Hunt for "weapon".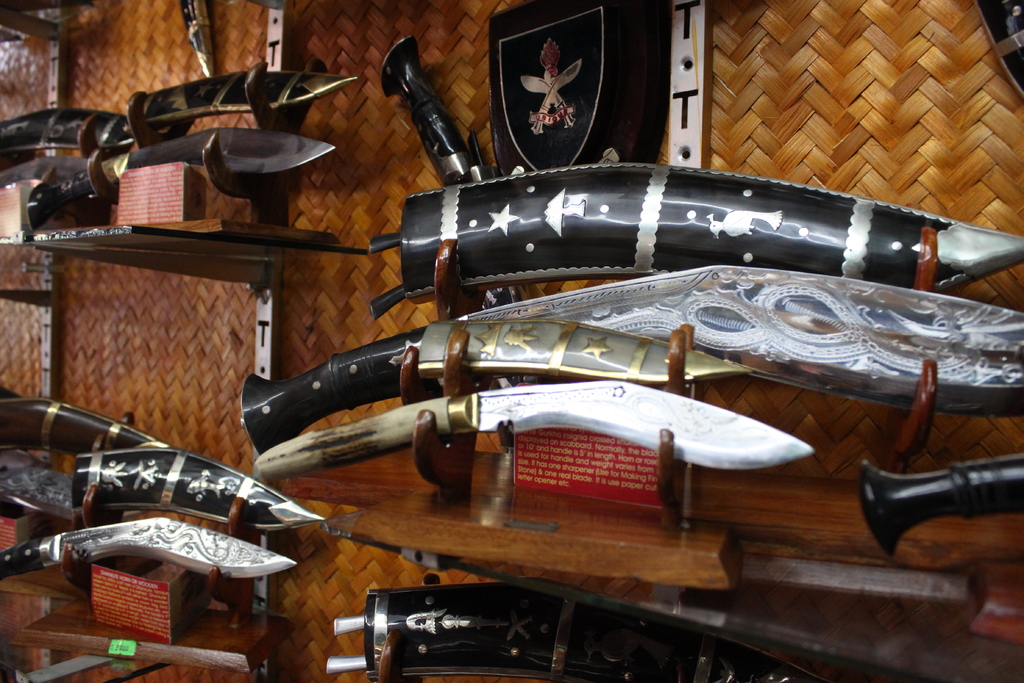
Hunted down at pyautogui.locateOnScreen(0, 95, 131, 158).
